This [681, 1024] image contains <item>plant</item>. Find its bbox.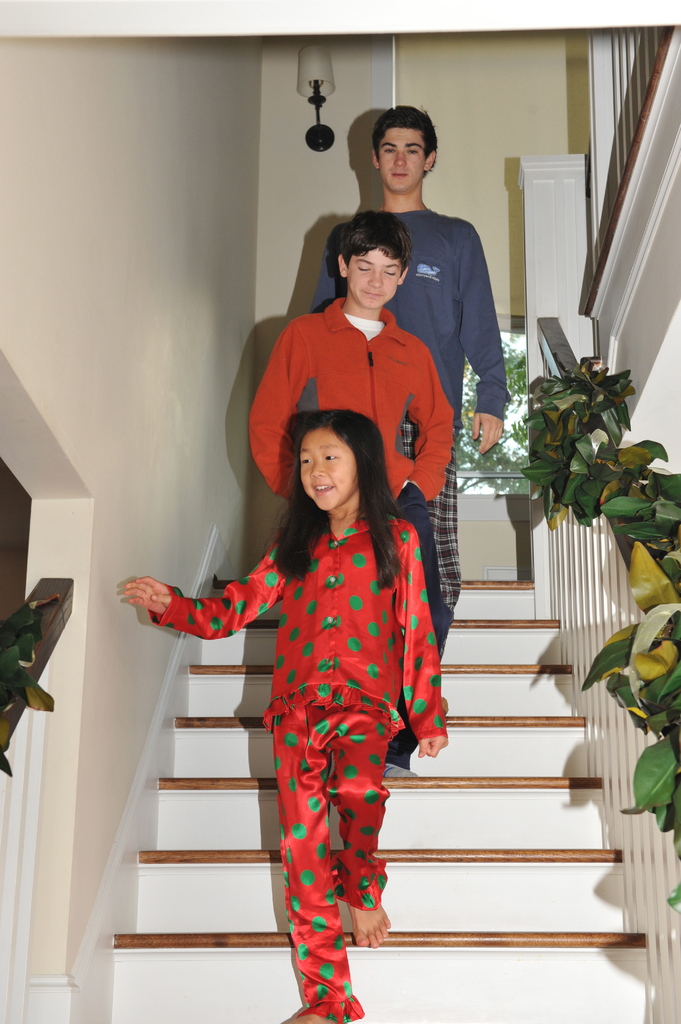
{"left": 518, "top": 355, "right": 680, "bottom": 913}.
